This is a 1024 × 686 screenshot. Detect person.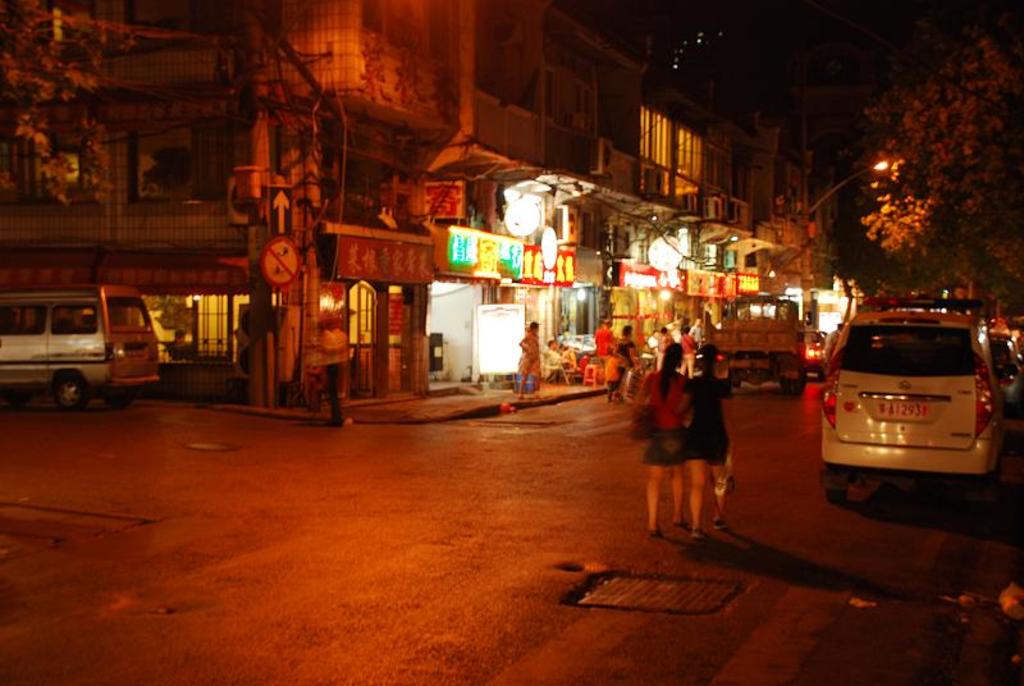
box(636, 337, 692, 534).
